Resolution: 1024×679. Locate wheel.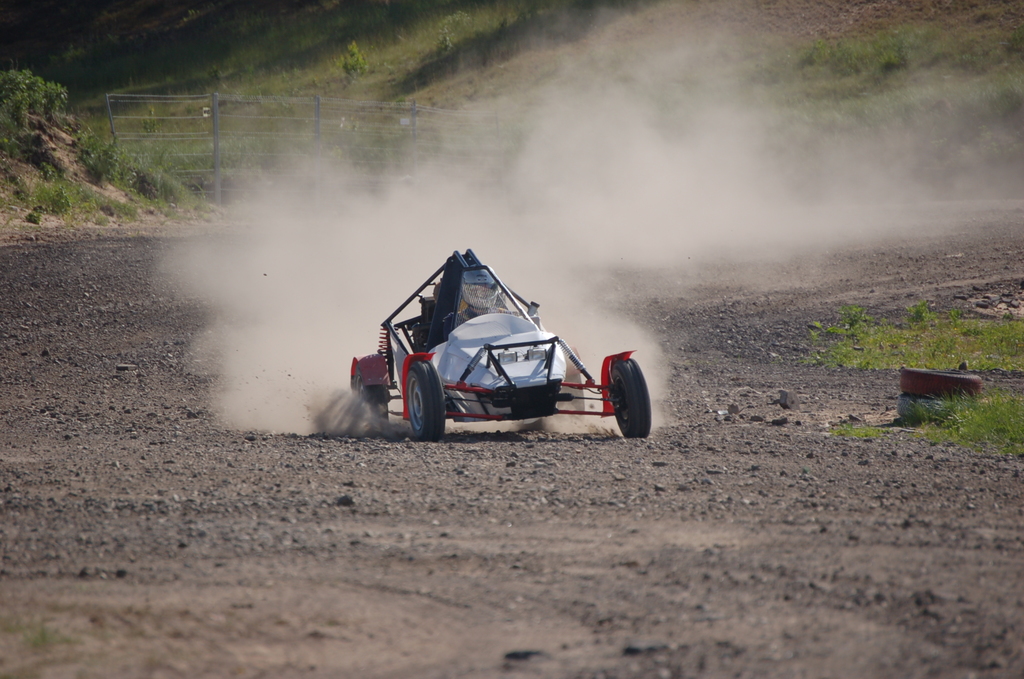
box(568, 375, 585, 420).
